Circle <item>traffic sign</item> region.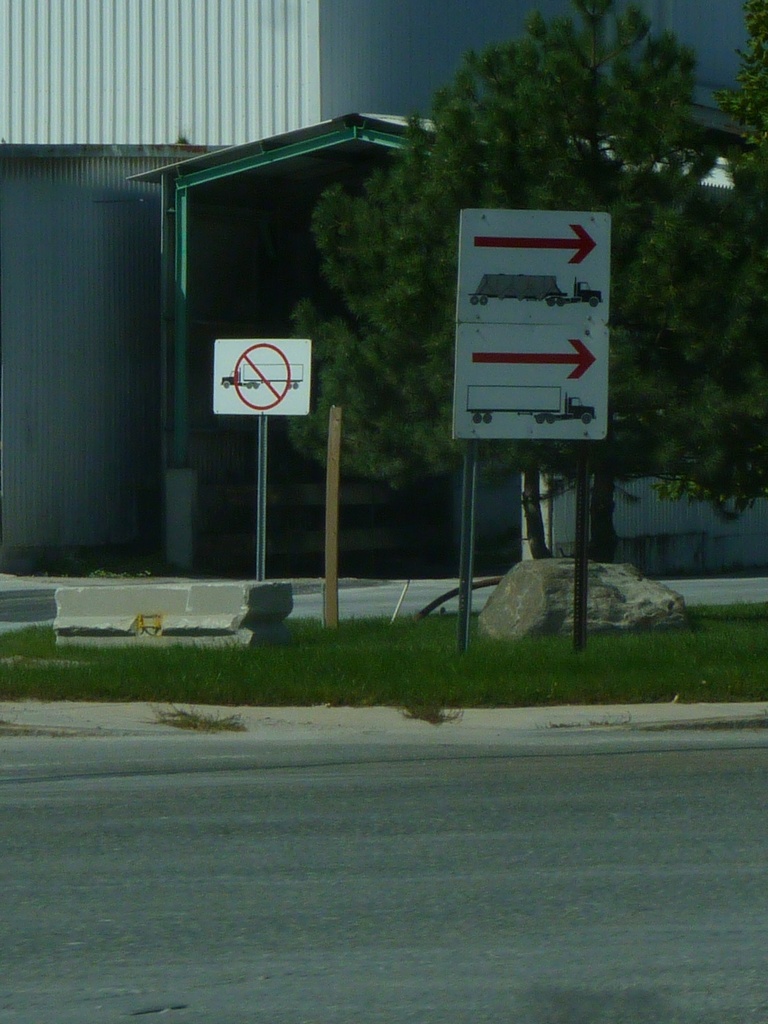
Region: Rect(453, 328, 608, 448).
